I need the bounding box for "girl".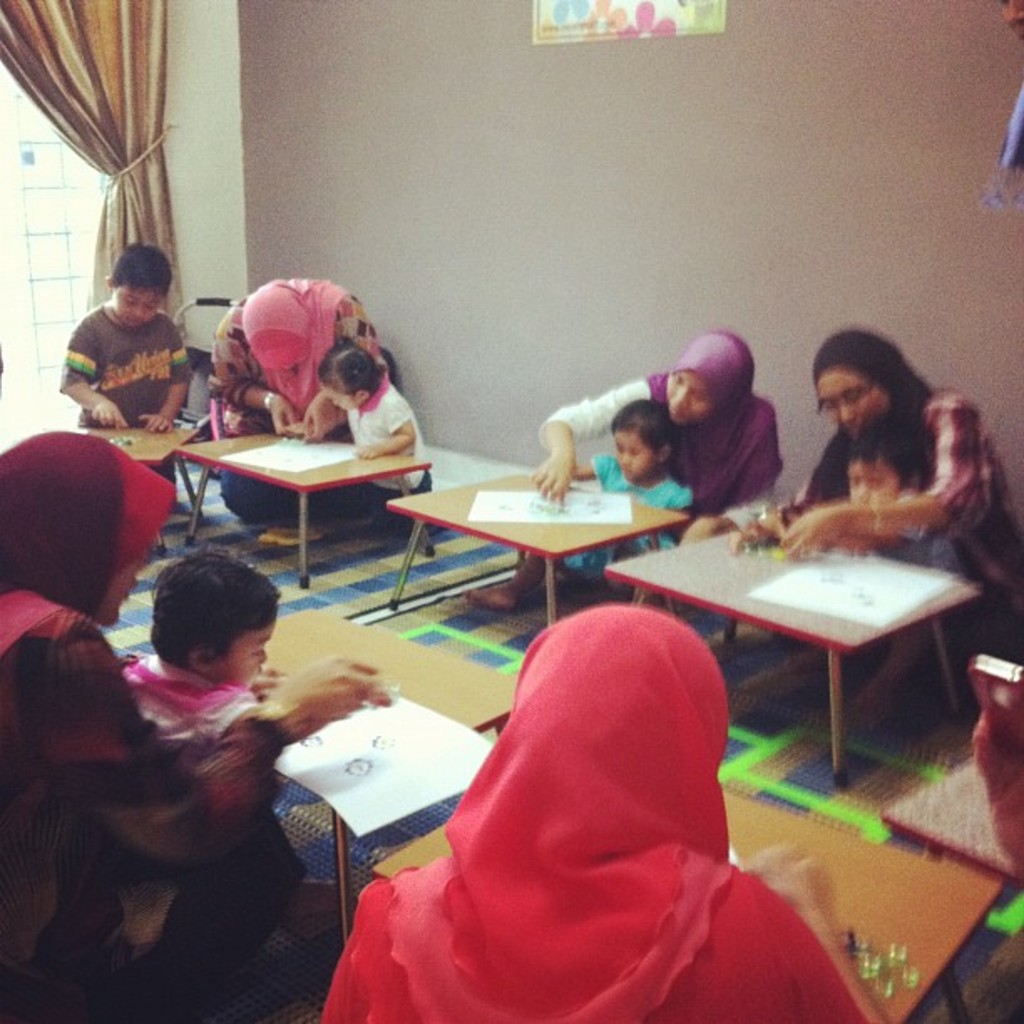
Here it is: (x1=286, y1=336, x2=432, y2=527).
